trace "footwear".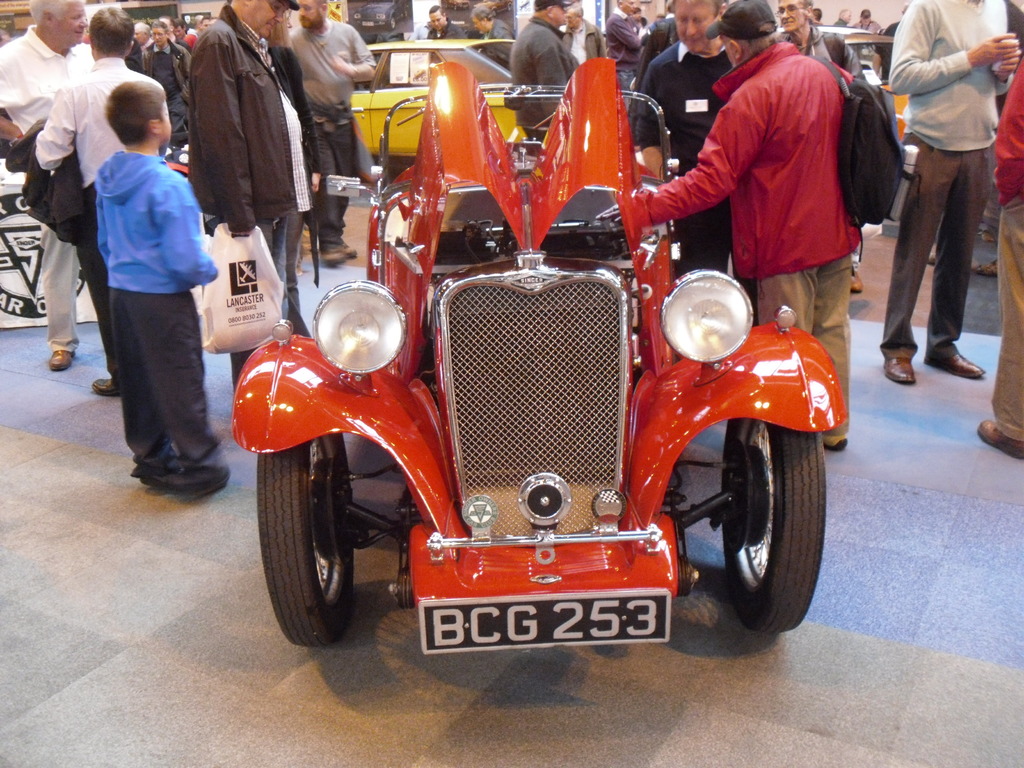
Traced to 926, 349, 981, 377.
